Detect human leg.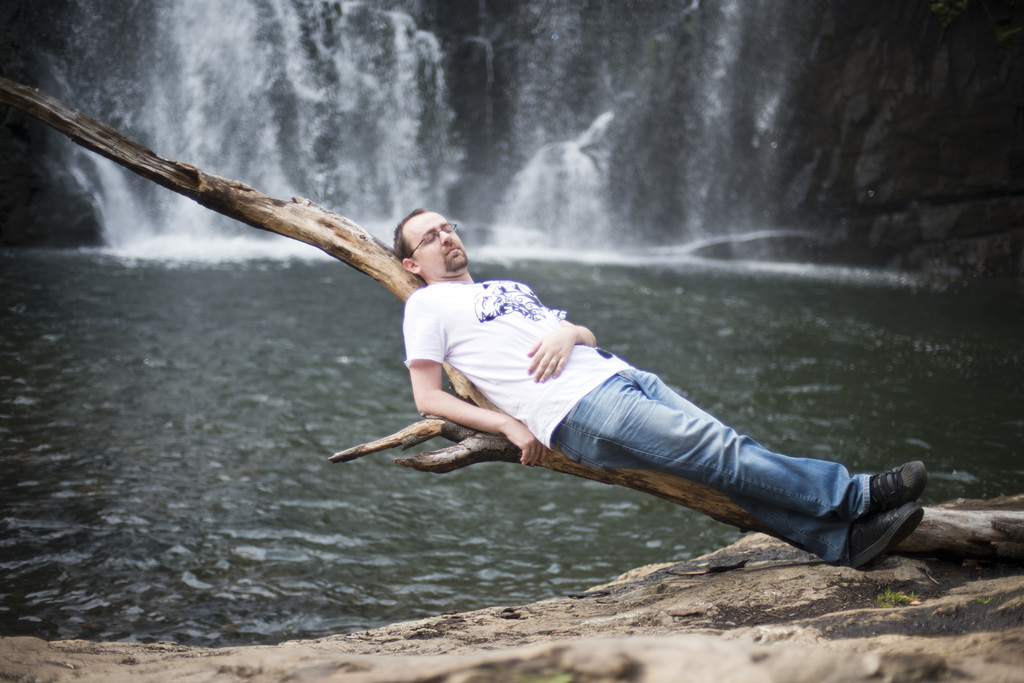
Detected at 624/373/927/569.
